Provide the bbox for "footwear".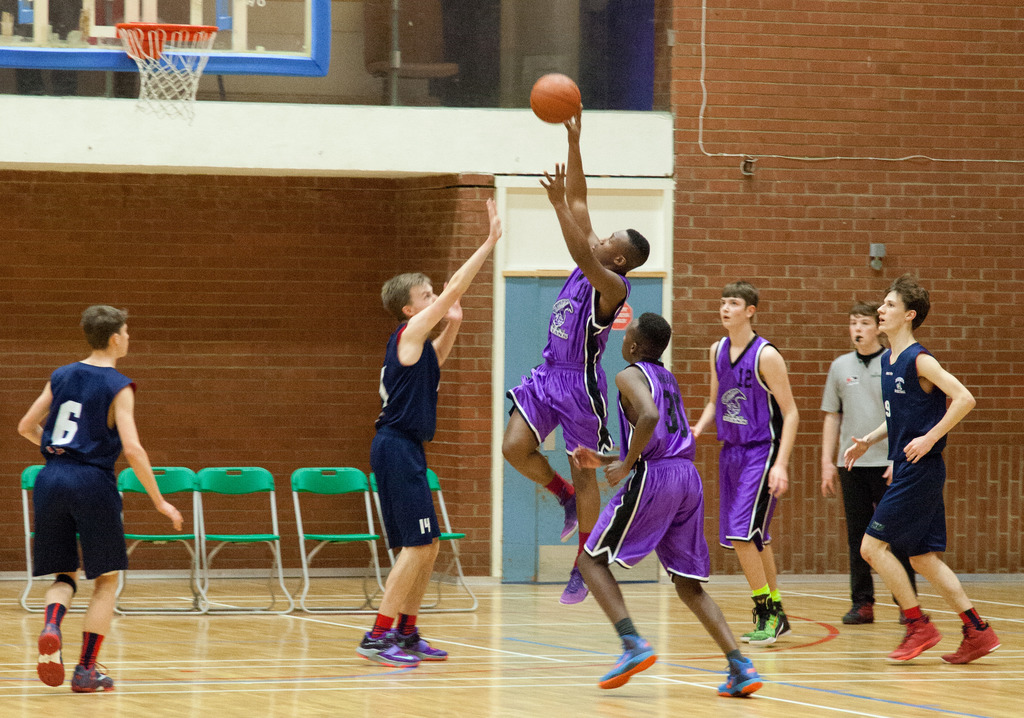
left=900, top=605, right=932, bottom=624.
